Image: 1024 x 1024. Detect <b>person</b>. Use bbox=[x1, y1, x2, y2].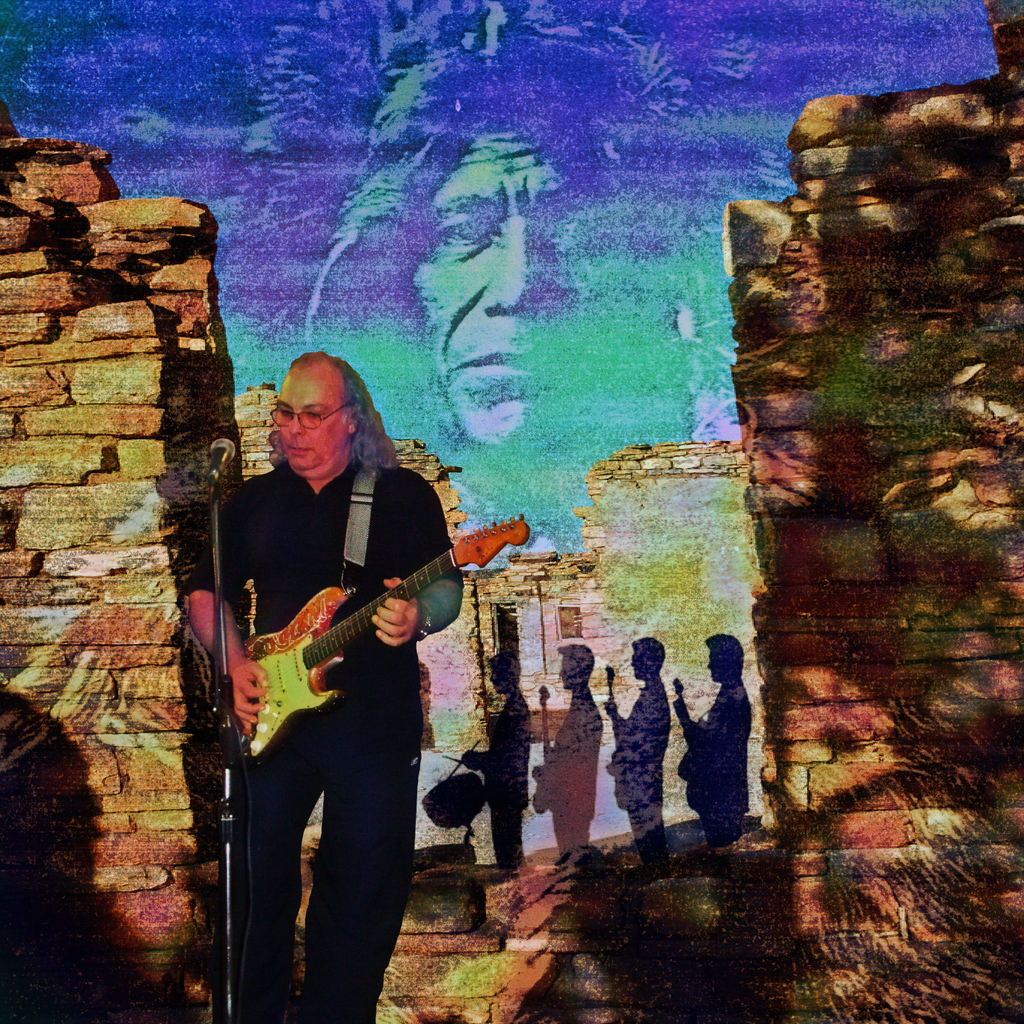
bbox=[534, 643, 602, 861].
